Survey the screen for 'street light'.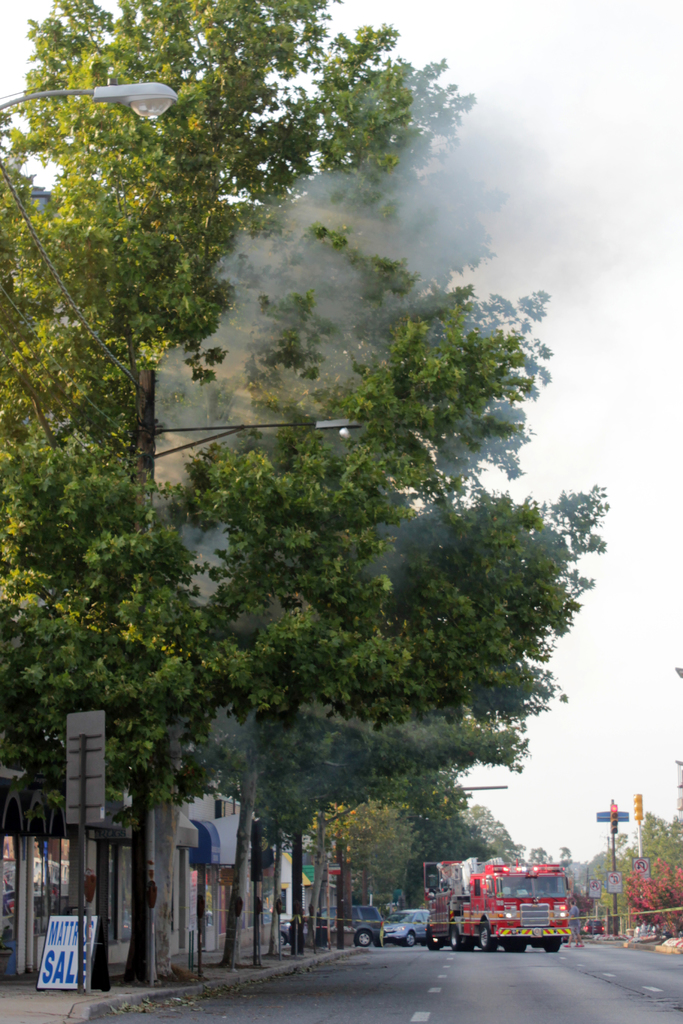
Survey found: {"left": 0, "top": 74, "right": 184, "bottom": 125}.
